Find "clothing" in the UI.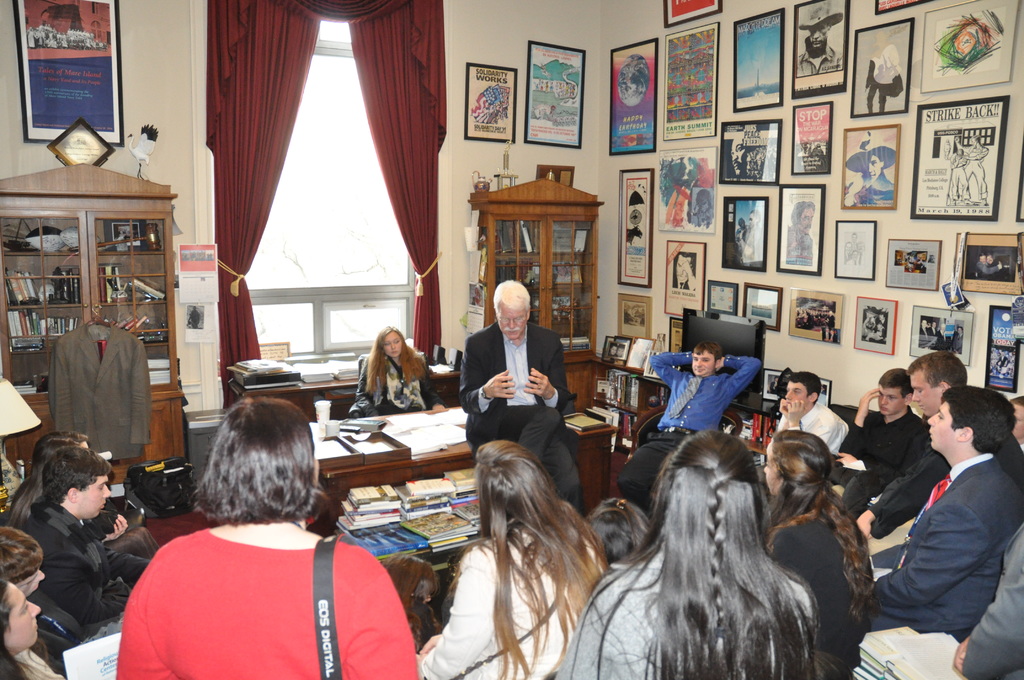
UI element at (834,406,939,511).
